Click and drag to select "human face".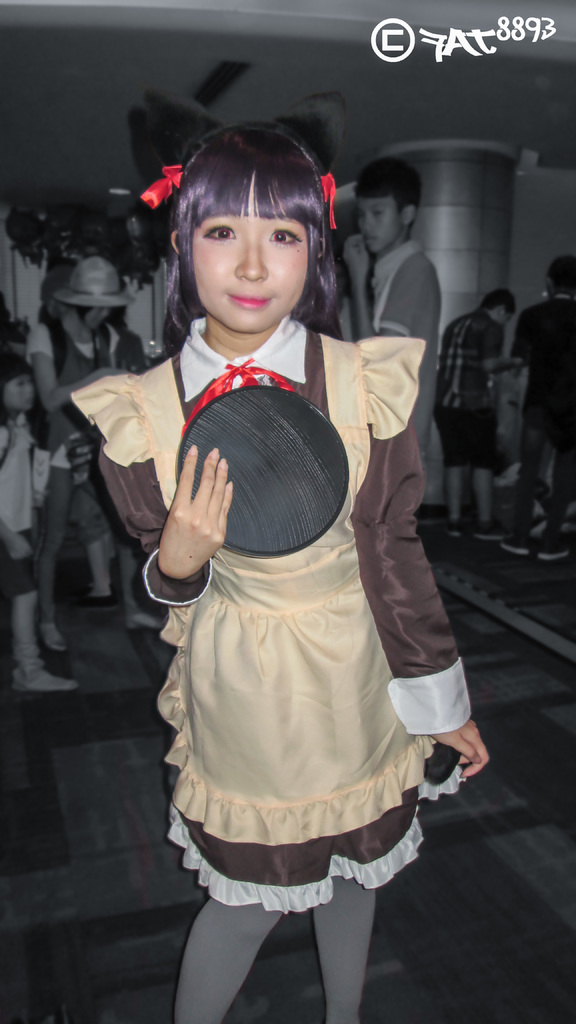
Selection: rect(182, 180, 319, 347).
